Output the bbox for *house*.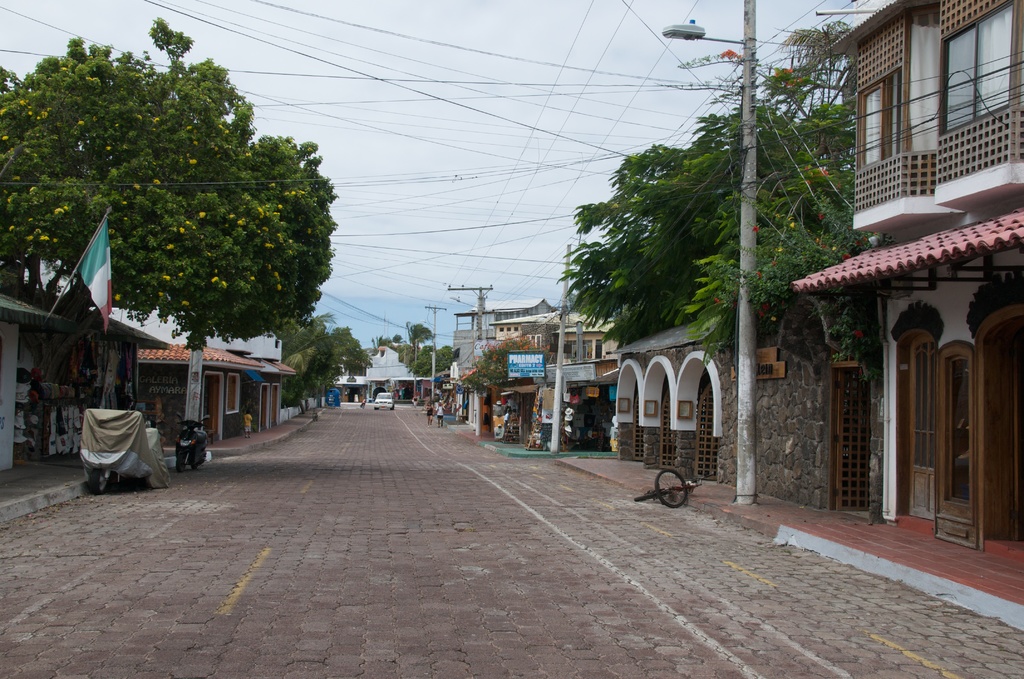
[0, 269, 169, 475].
